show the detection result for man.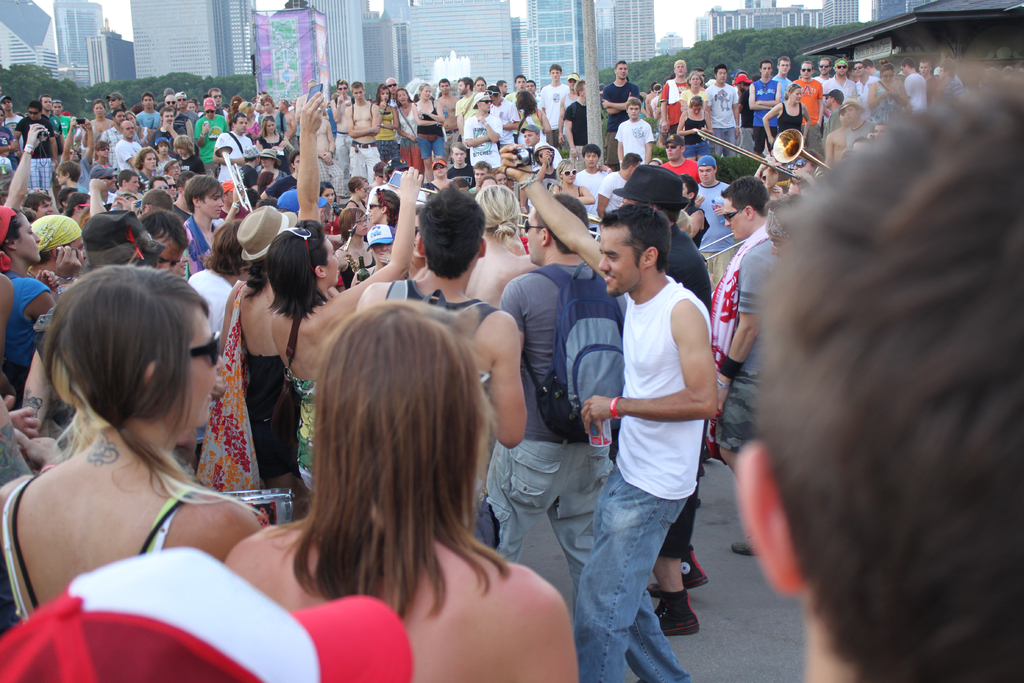
[444,145,477,186].
